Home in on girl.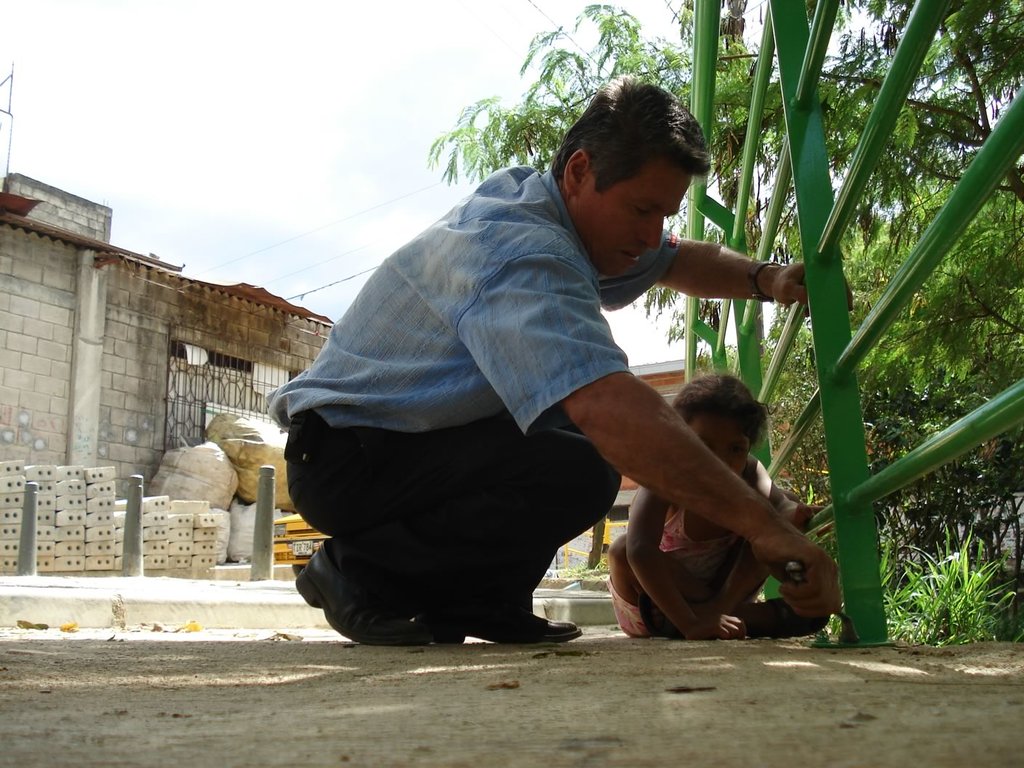
Homed in at locate(601, 367, 831, 640).
